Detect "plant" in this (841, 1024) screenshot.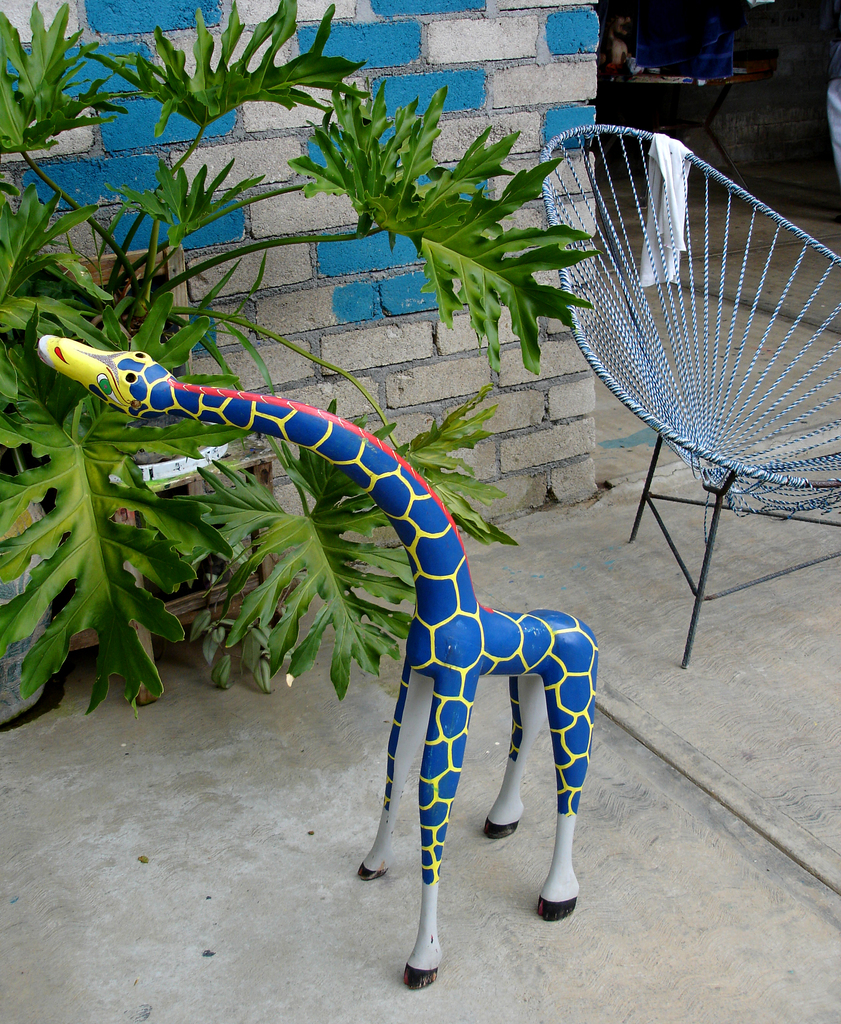
Detection: [x1=0, y1=0, x2=609, y2=710].
